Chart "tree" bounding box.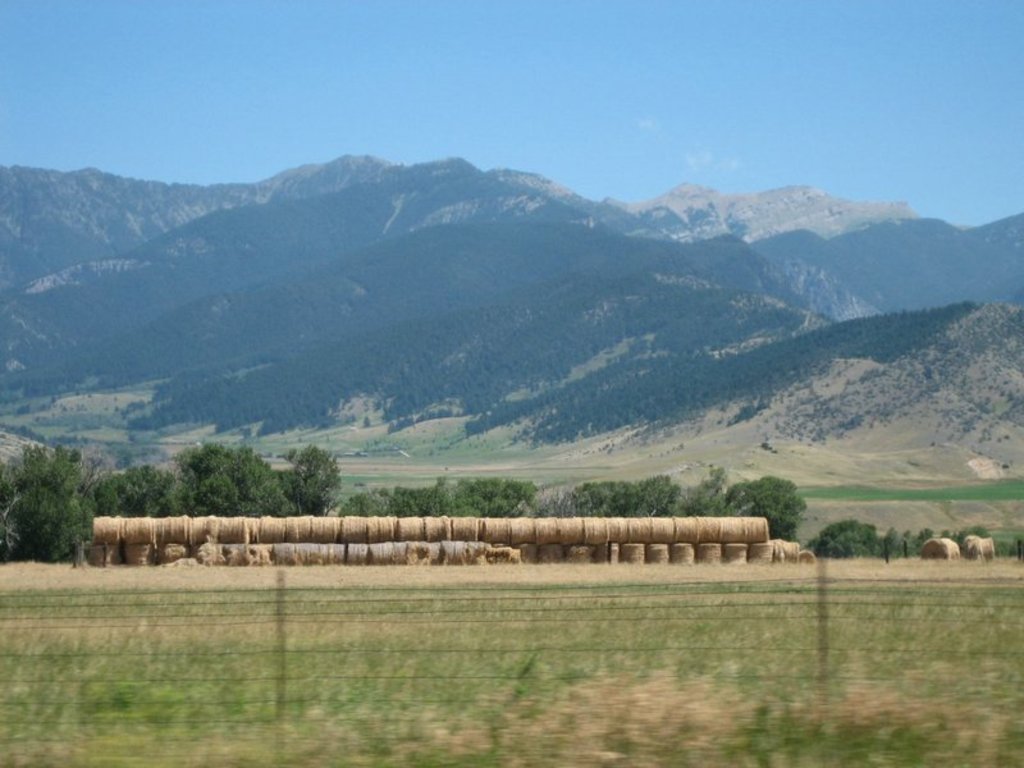
Charted: BBox(0, 443, 105, 562).
